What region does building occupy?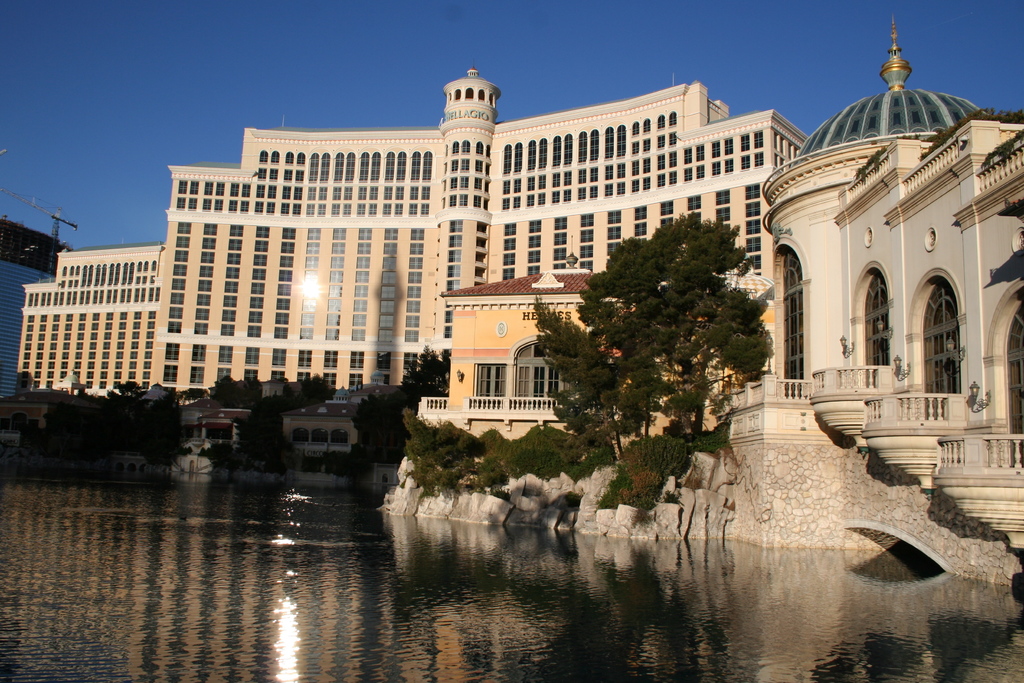
pyautogui.locateOnScreen(762, 19, 1023, 590).
